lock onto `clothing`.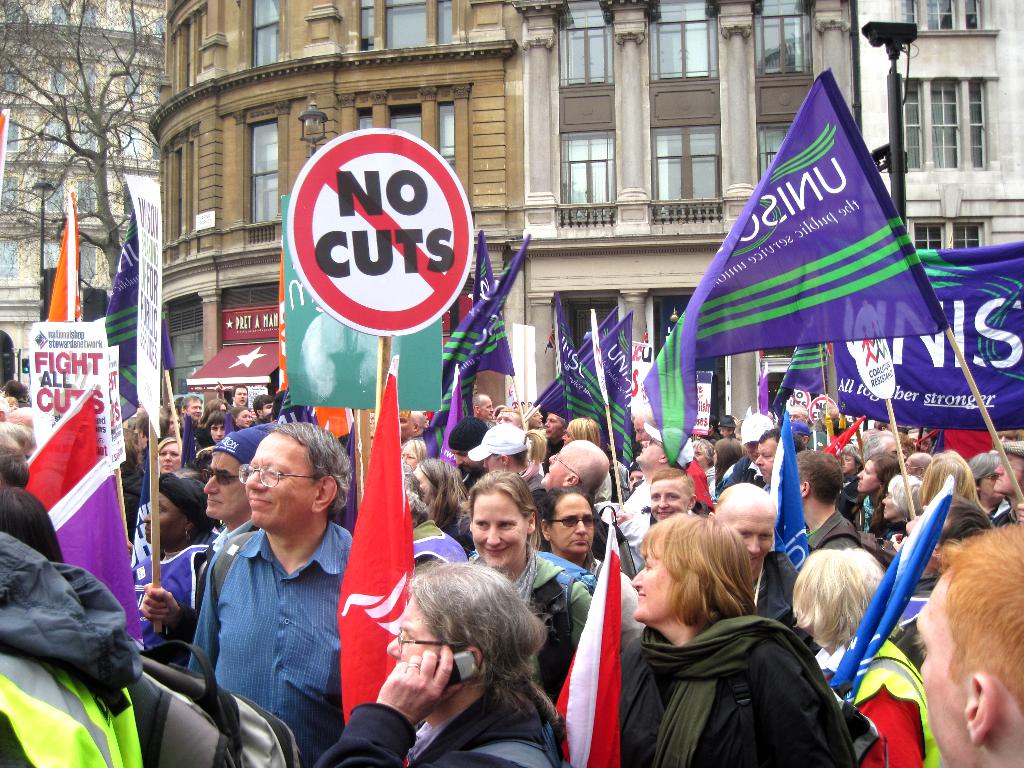
Locked: [710,454,761,499].
